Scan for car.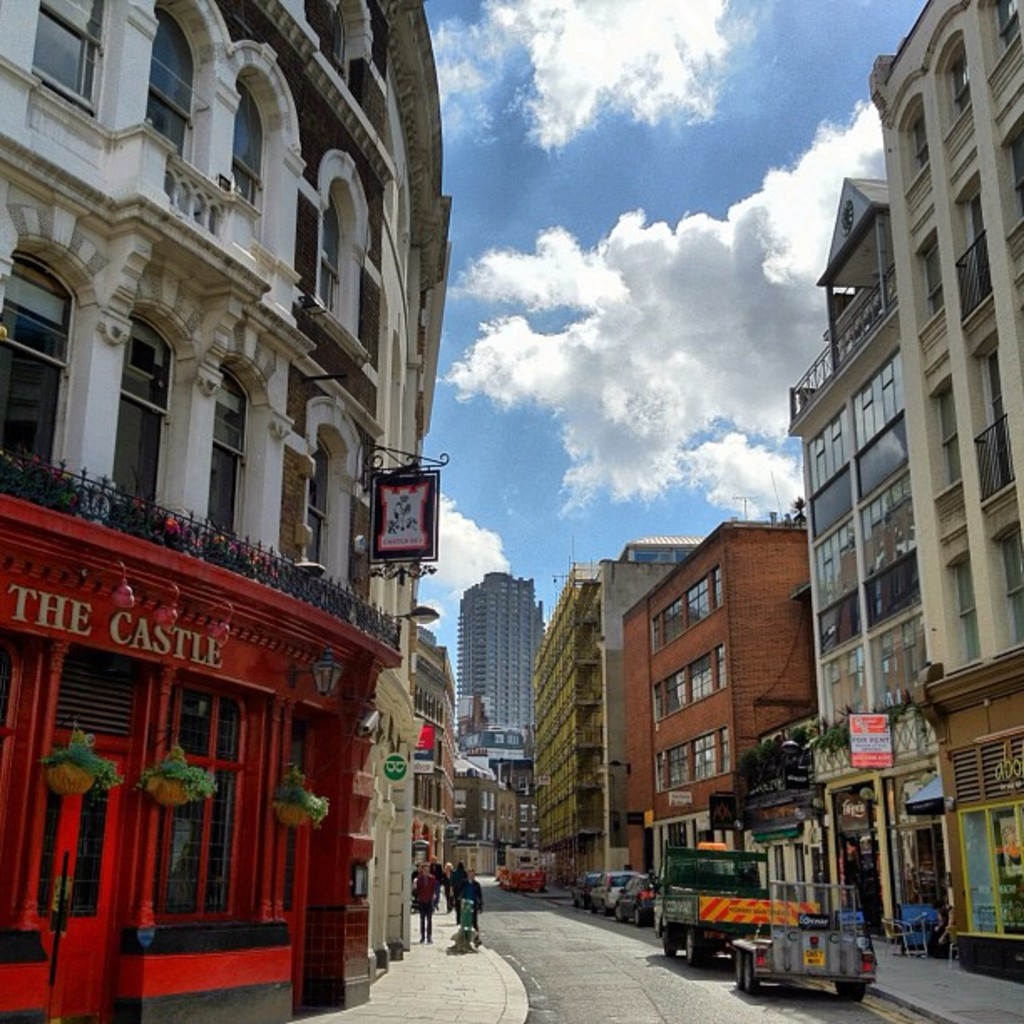
Scan result: 616, 873, 658, 927.
